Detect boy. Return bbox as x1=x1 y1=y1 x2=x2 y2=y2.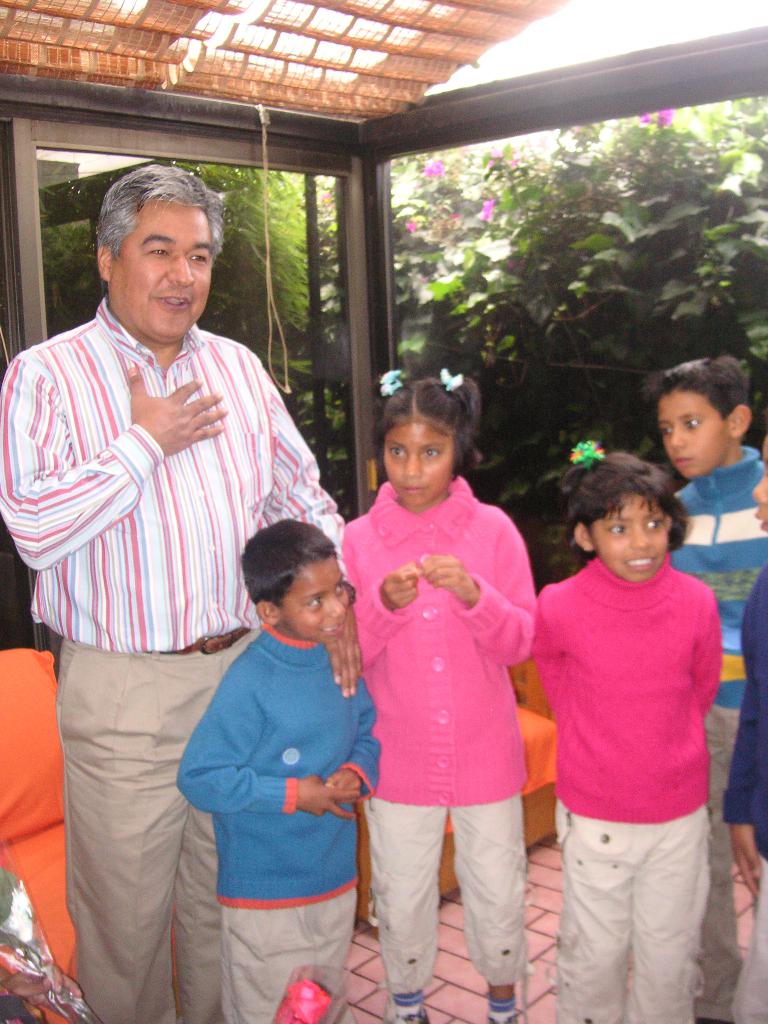
x1=720 y1=428 x2=767 y2=1023.
